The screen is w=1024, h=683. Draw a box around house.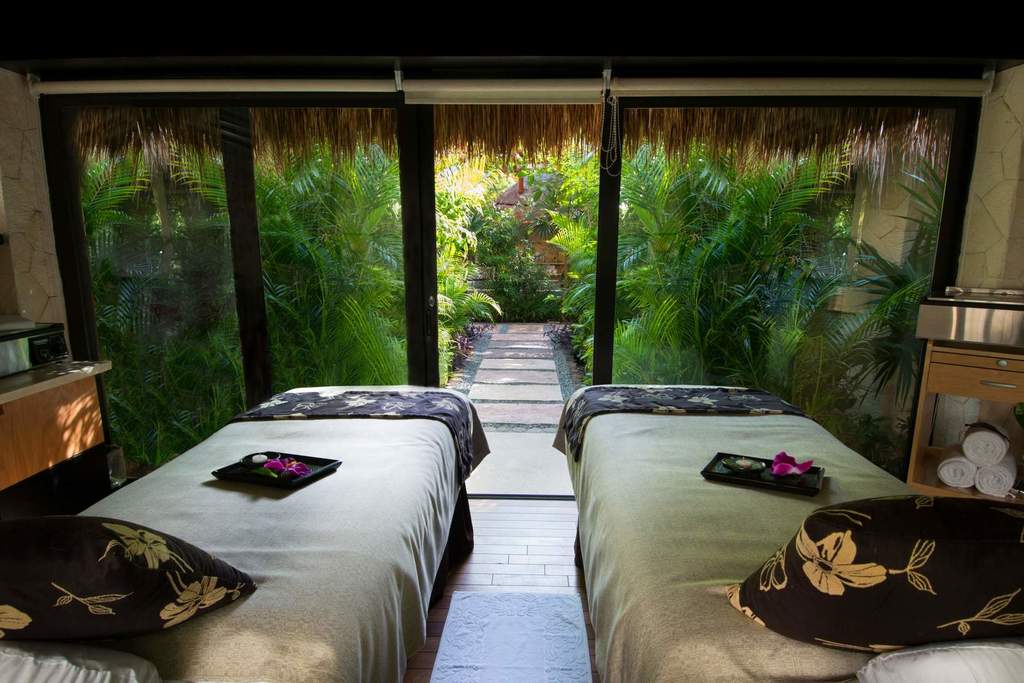
region(0, 0, 1023, 682).
